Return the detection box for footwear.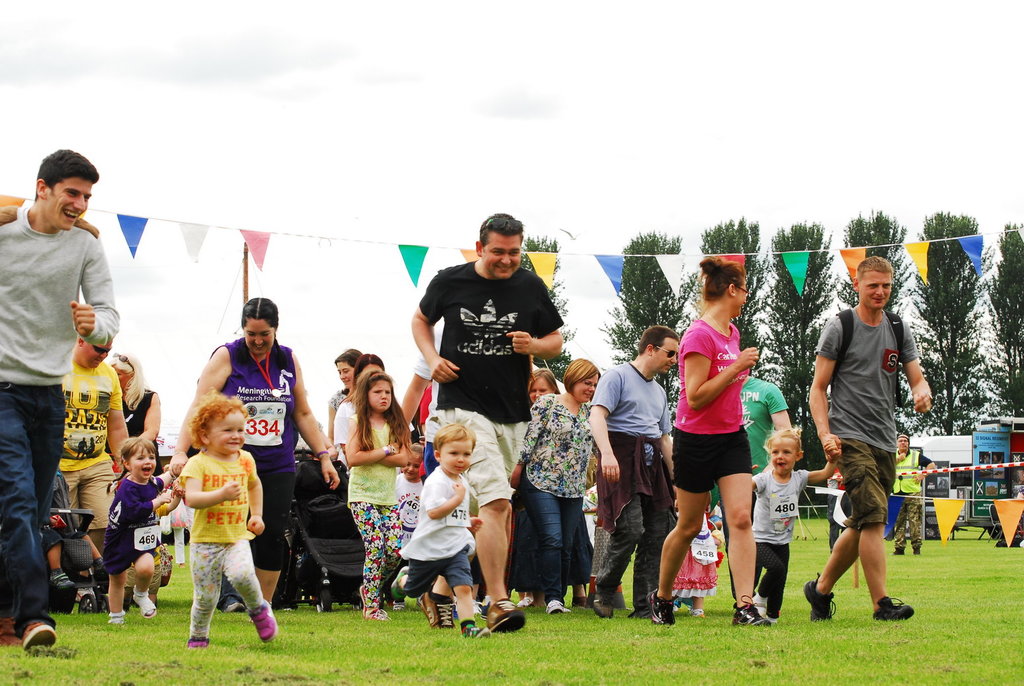
[487,596,527,634].
